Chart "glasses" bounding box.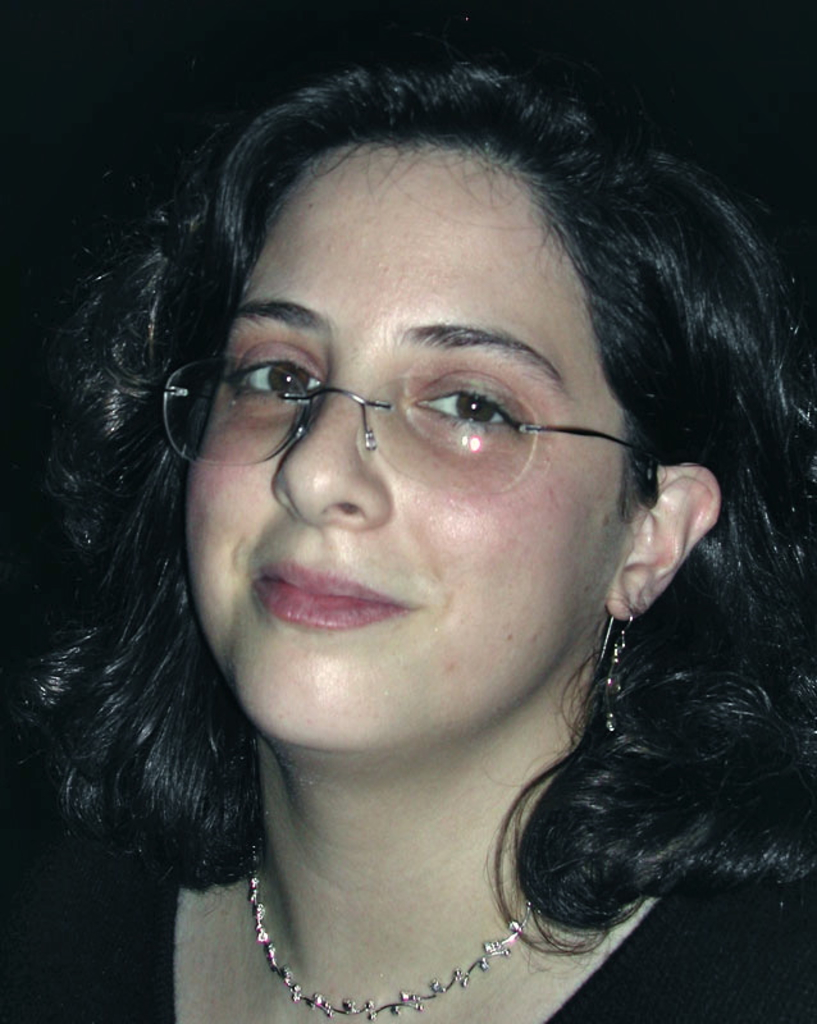
Charted: x1=147, y1=347, x2=674, y2=502.
